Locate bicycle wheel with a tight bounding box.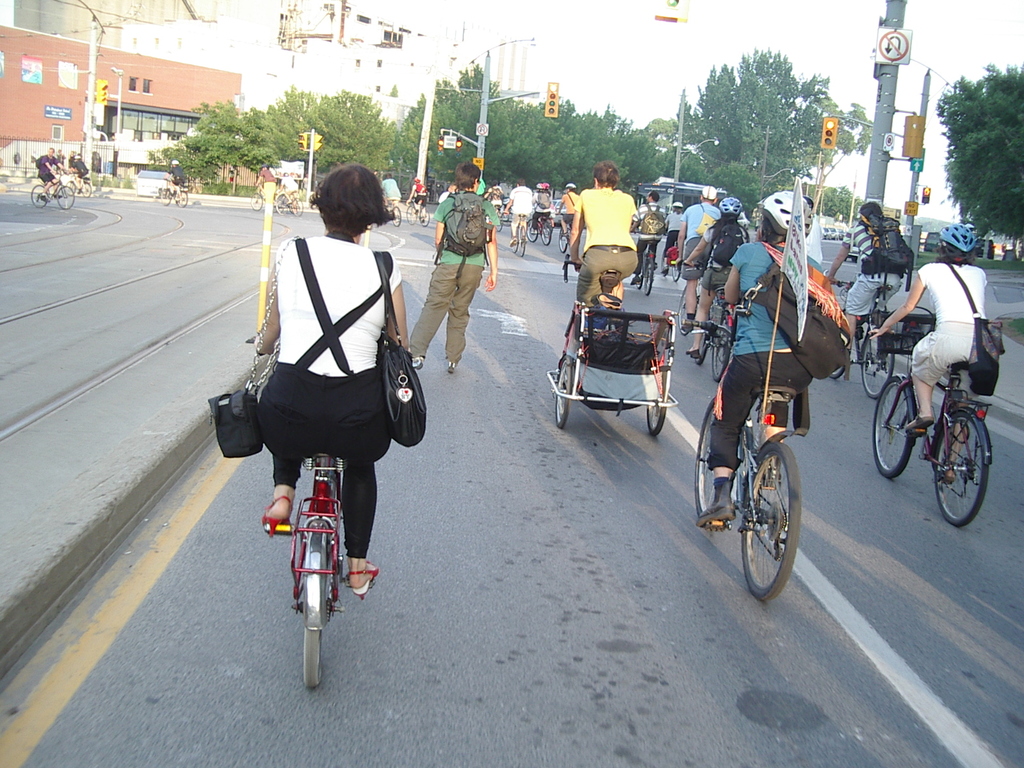
Rect(176, 191, 191, 206).
